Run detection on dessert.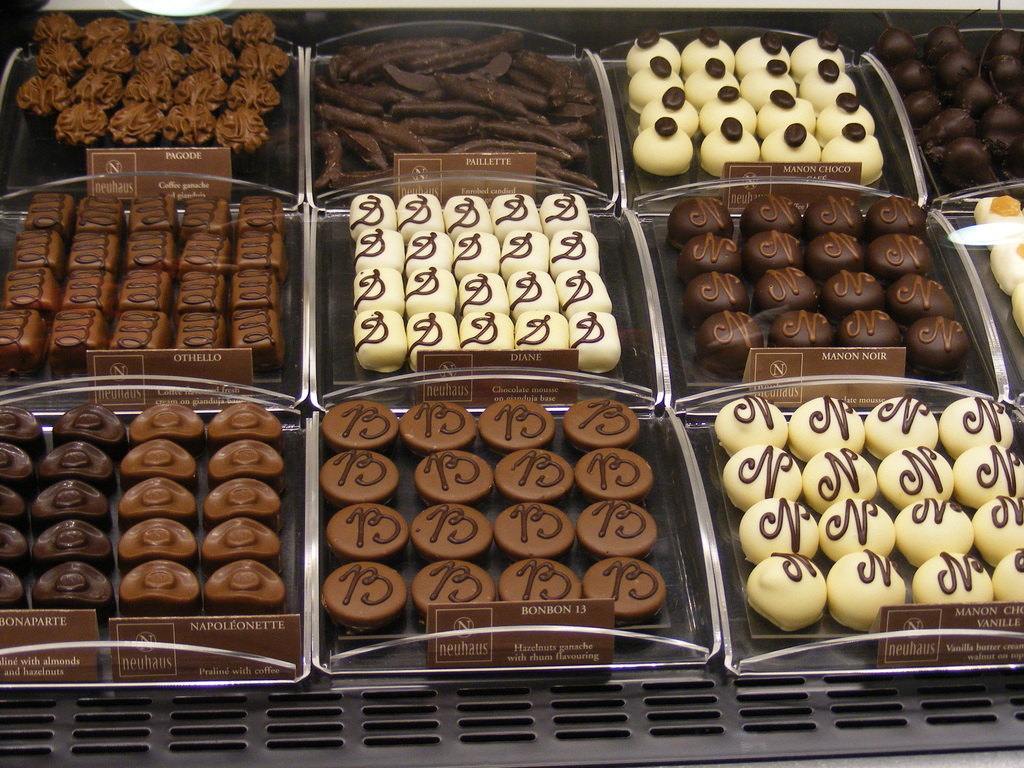
Result: select_region(129, 224, 179, 271).
